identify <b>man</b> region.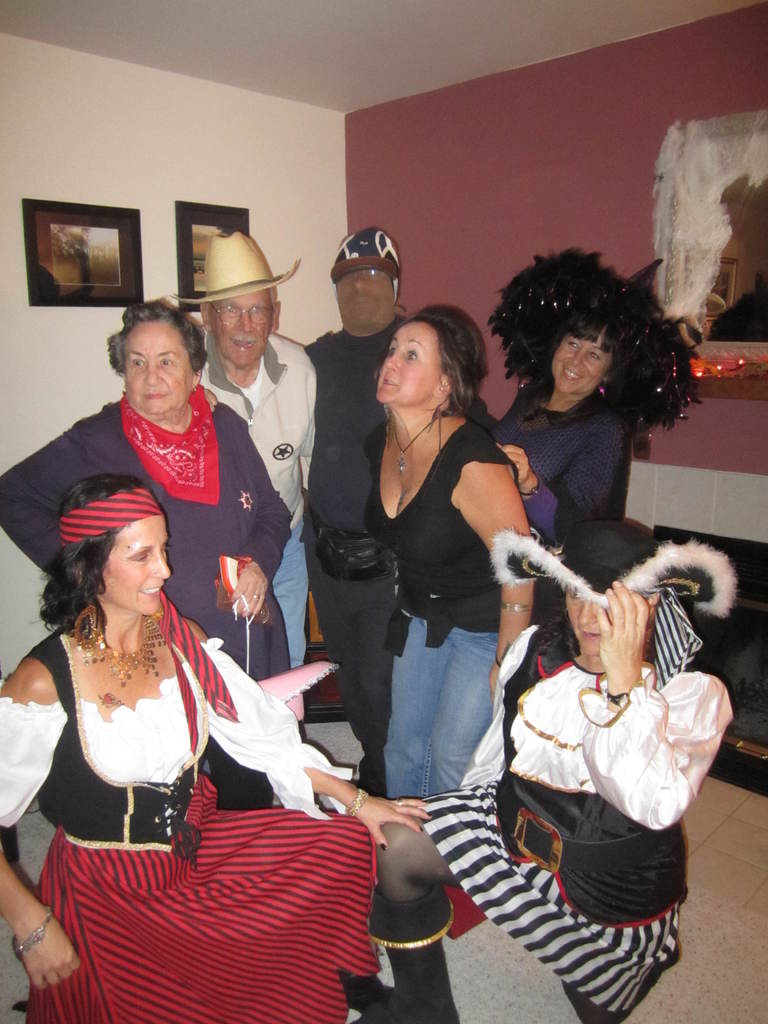
Region: 303 228 410 791.
